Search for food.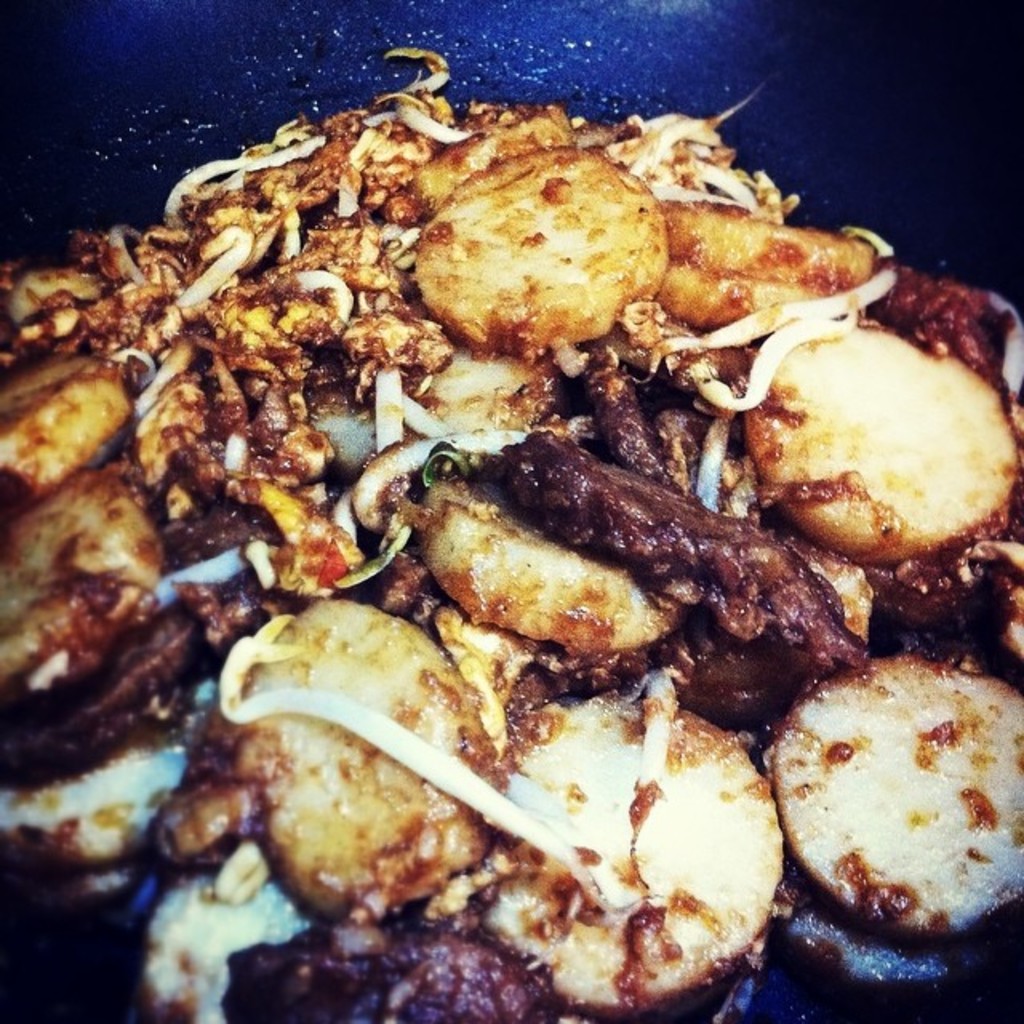
Found at [429,160,686,334].
